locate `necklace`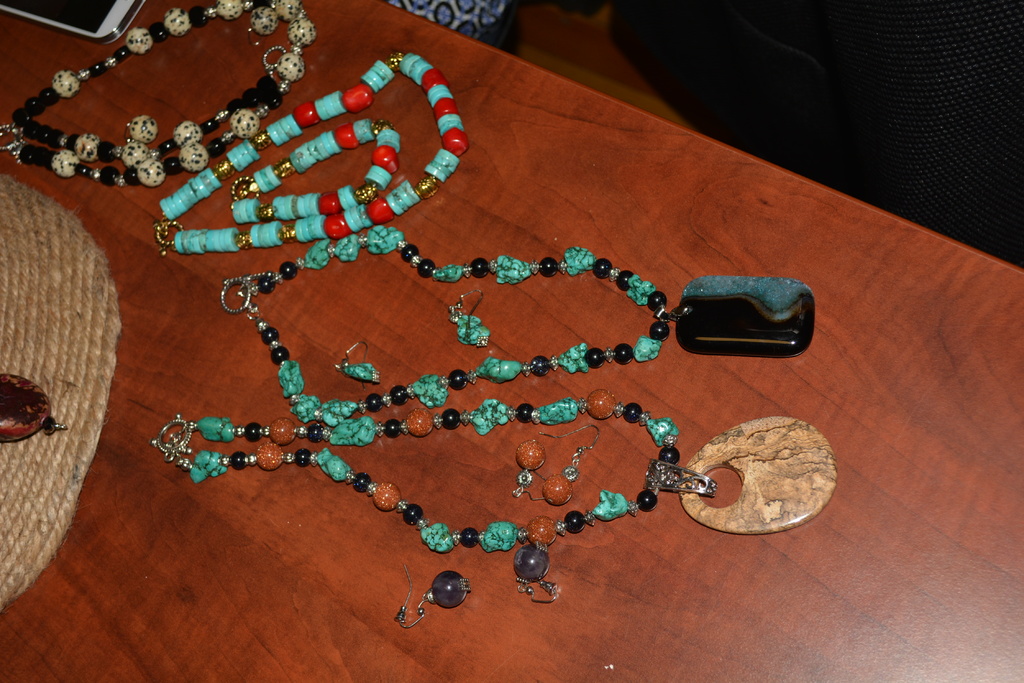
[x1=0, y1=0, x2=317, y2=186]
